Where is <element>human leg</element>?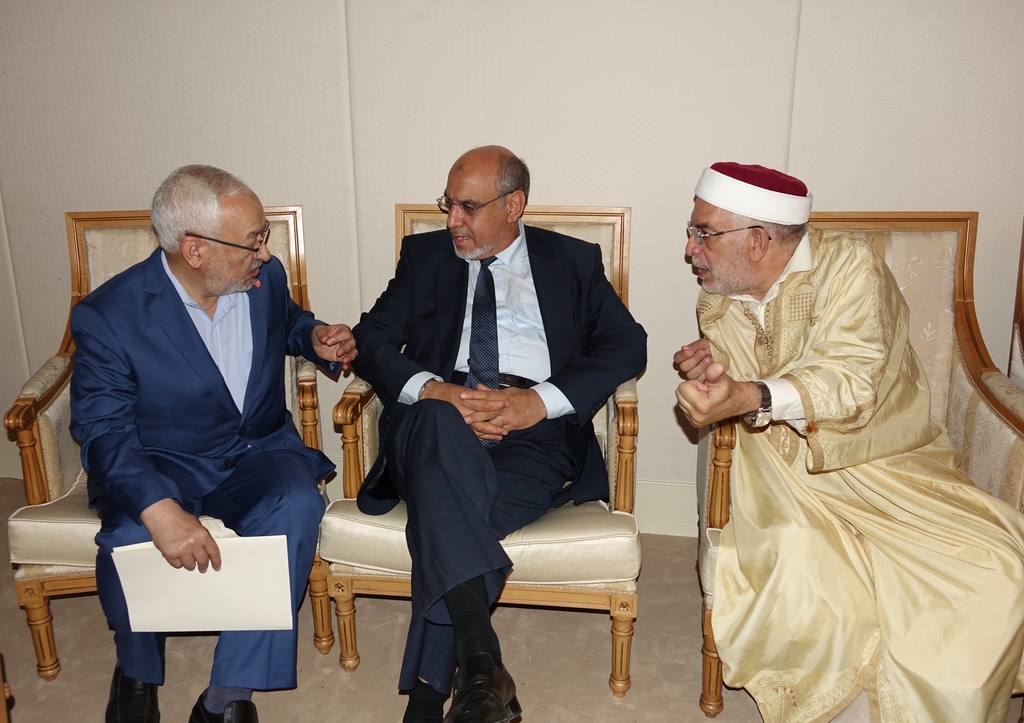
detection(225, 405, 332, 722).
